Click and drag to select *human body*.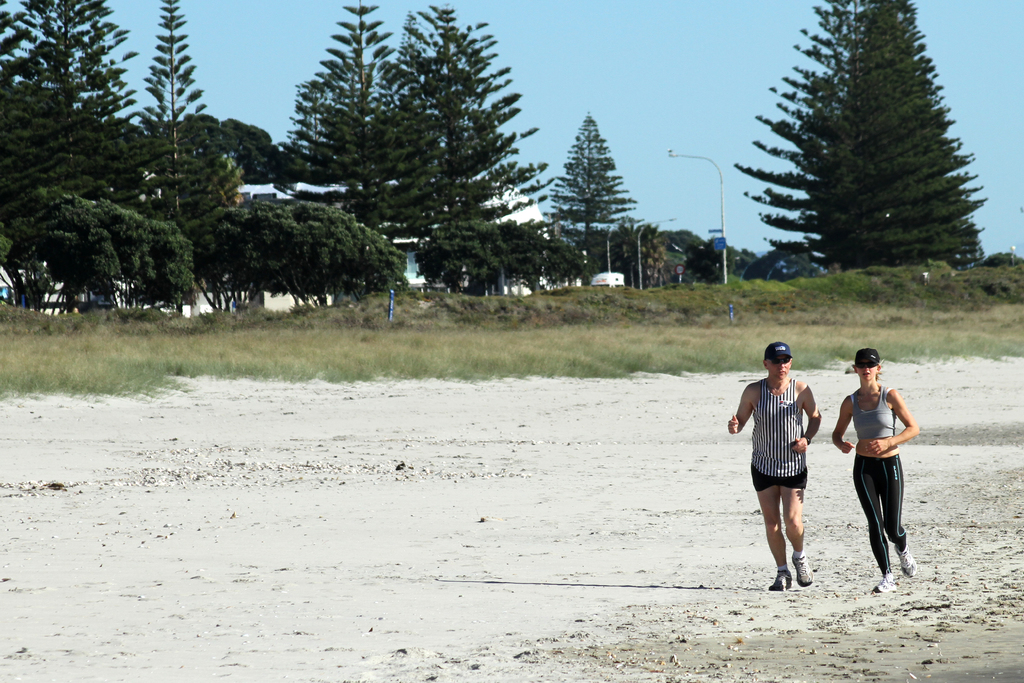
Selection: <region>749, 324, 836, 589</region>.
